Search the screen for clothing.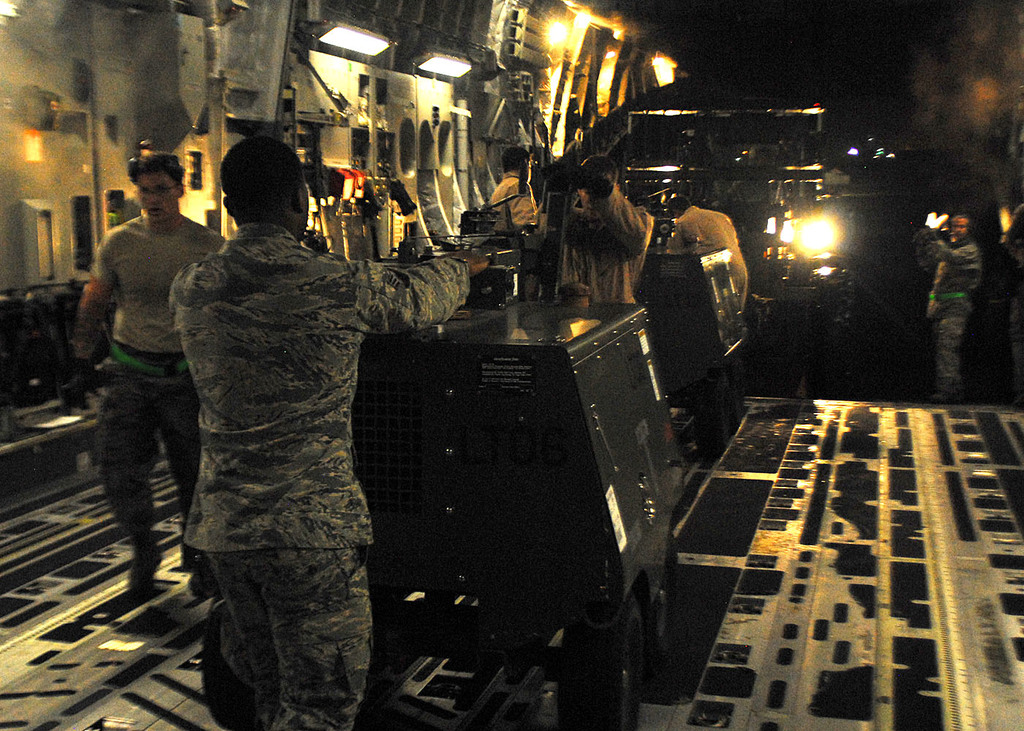
Found at pyautogui.locateOnScreen(671, 202, 756, 309).
